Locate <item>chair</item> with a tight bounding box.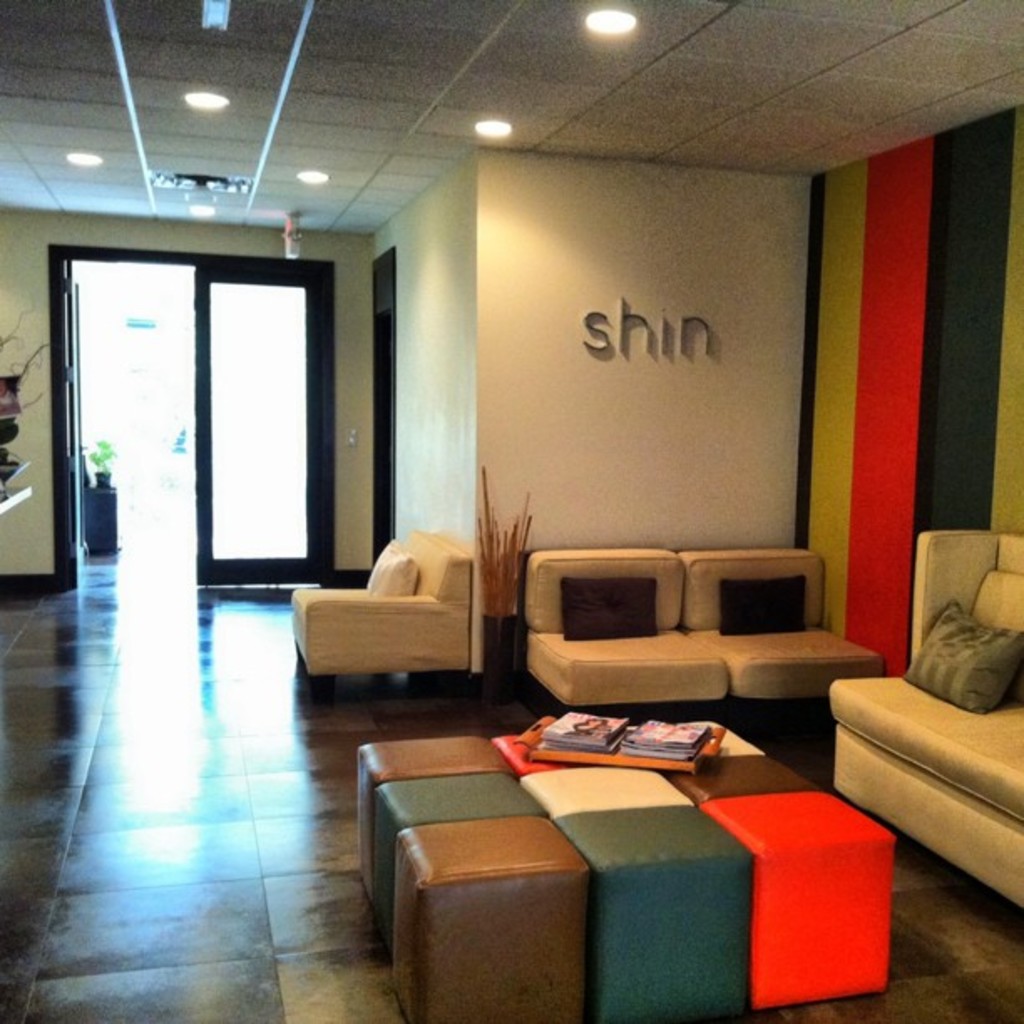
676/549/883/708.
